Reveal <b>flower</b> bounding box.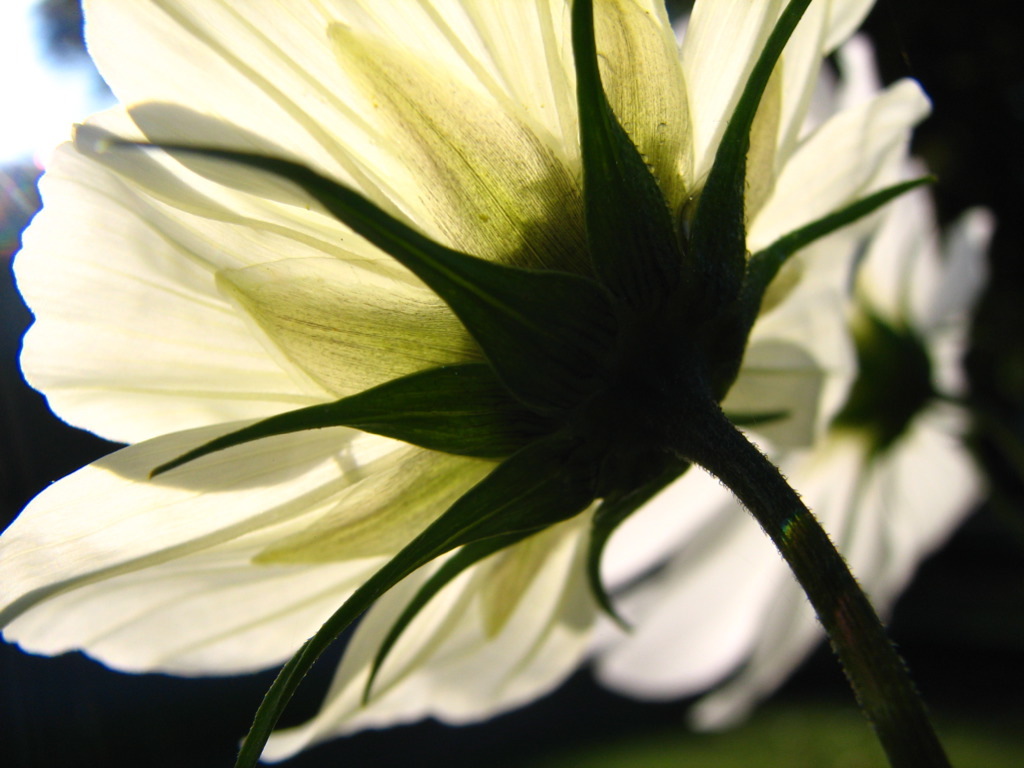
Revealed: x1=36 y1=0 x2=890 y2=697.
